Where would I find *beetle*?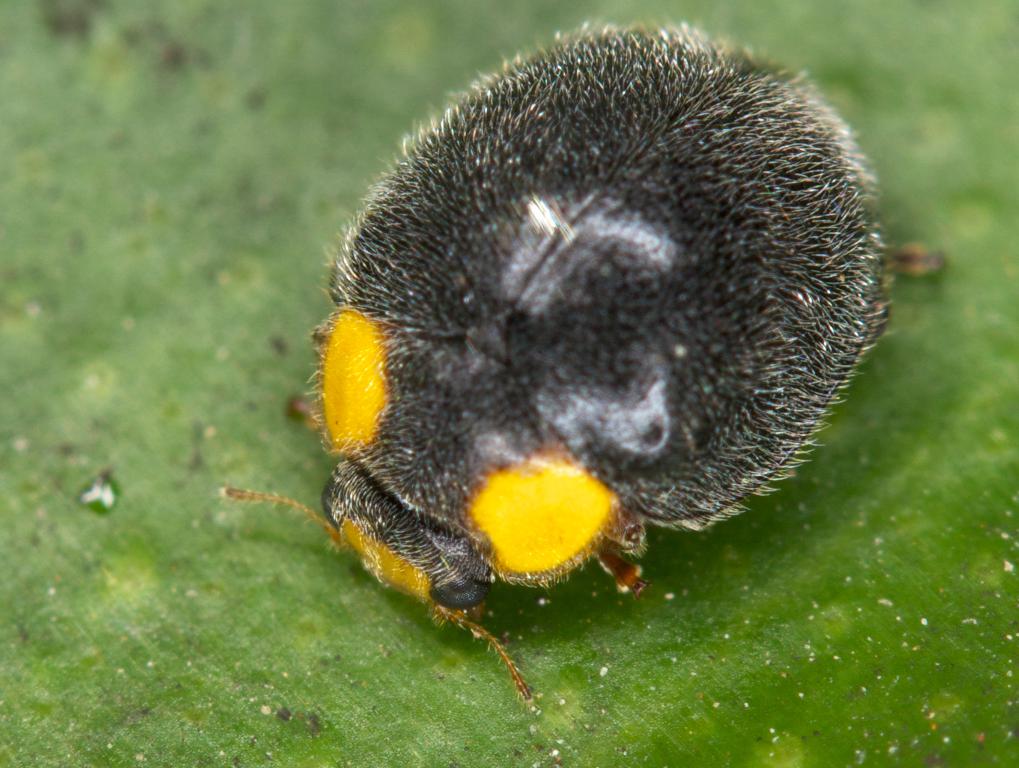
At (248, 50, 884, 751).
